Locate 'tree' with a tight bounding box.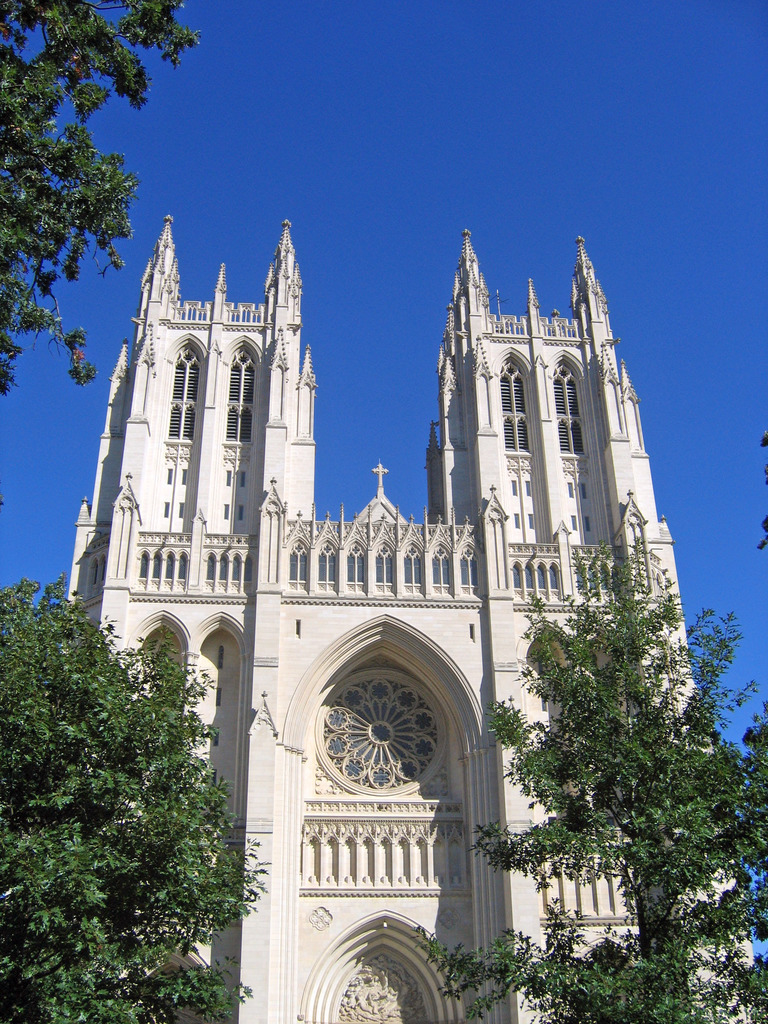
[left=0, top=0, right=200, bottom=398].
